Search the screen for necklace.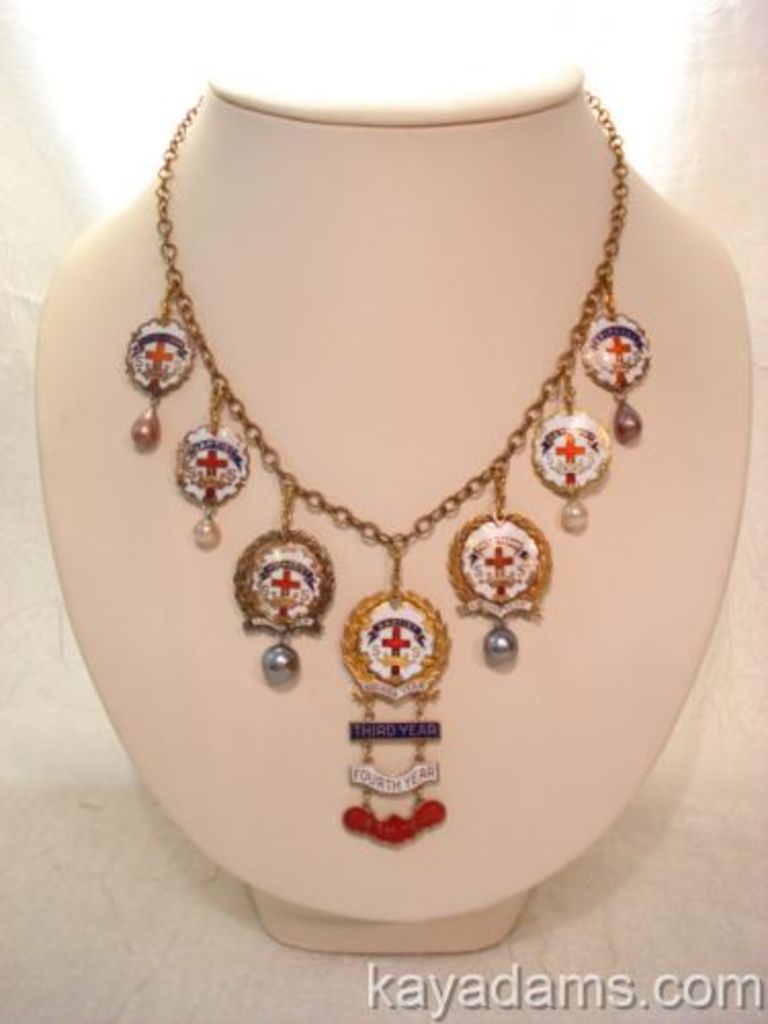
Found at rect(119, 86, 651, 836).
